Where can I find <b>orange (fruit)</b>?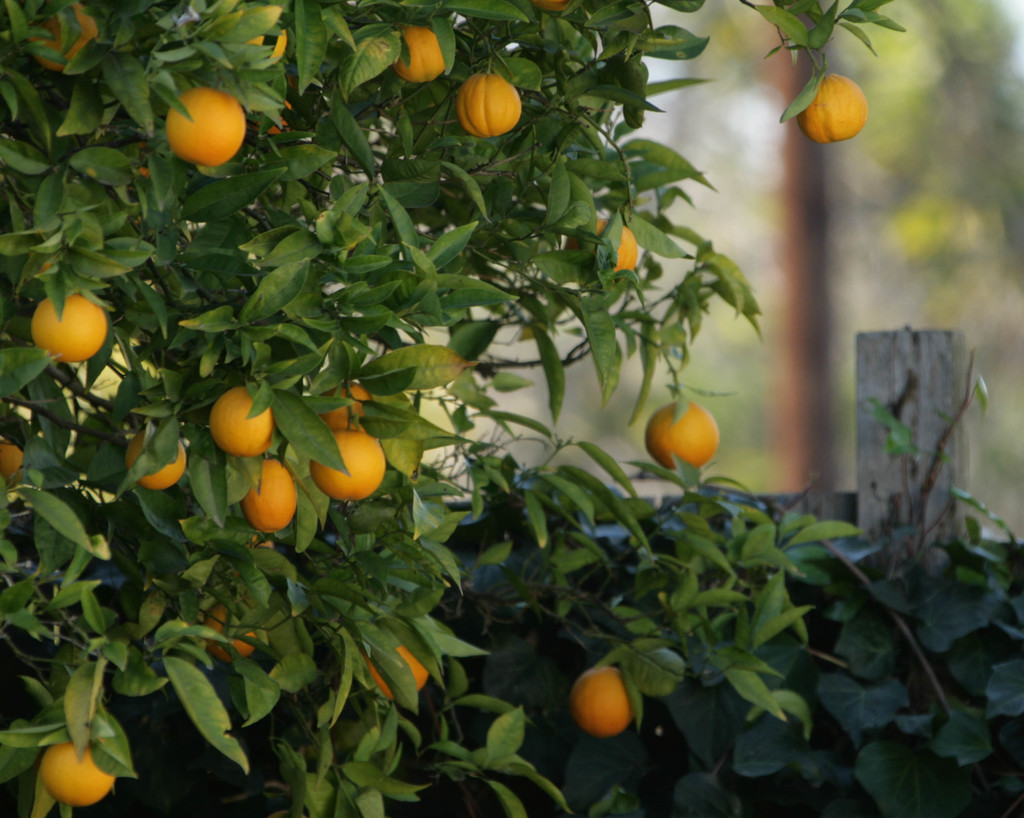
You can find it at l=46, t=739, r=124, b=807.
